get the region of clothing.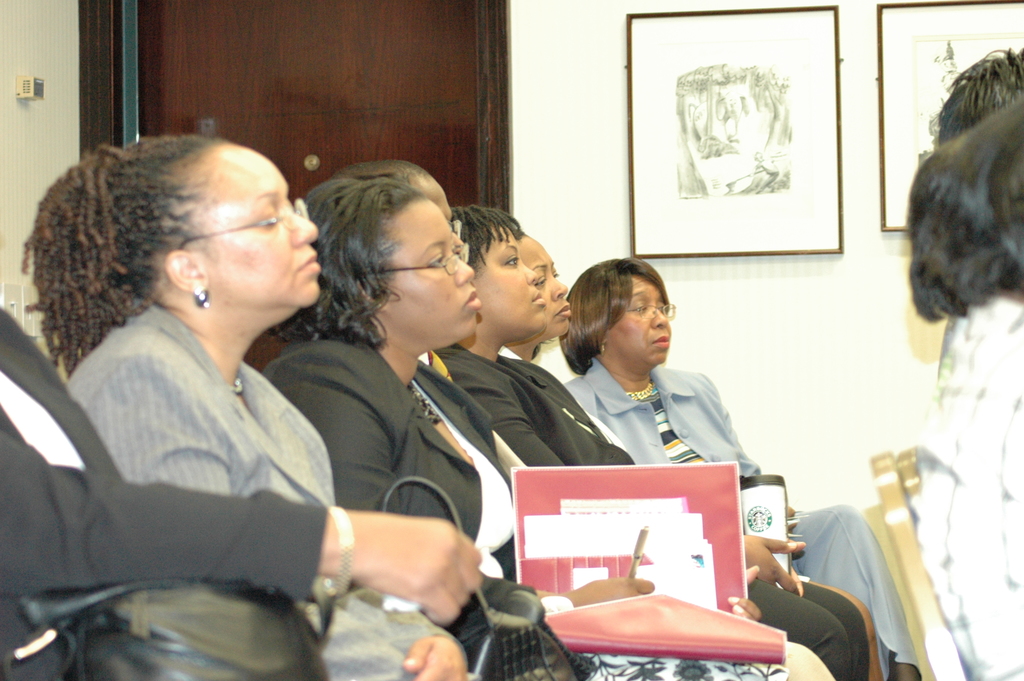
BBox(920, 298, 1023, 680).
